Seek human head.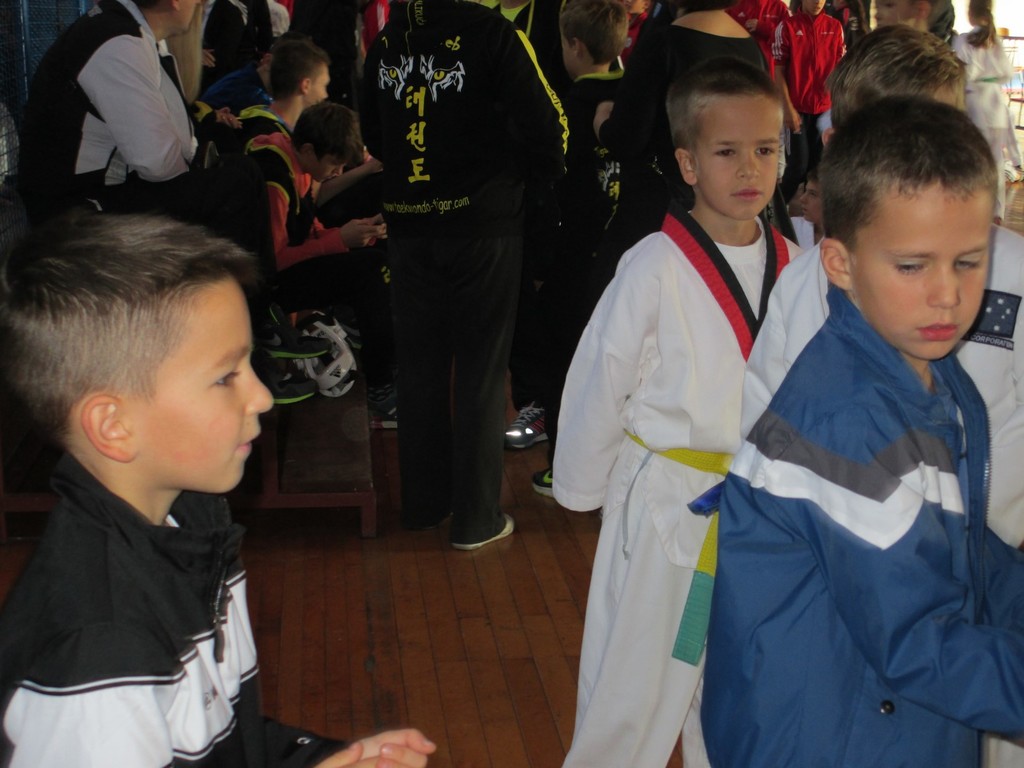
[133, 0, 204, 38].
